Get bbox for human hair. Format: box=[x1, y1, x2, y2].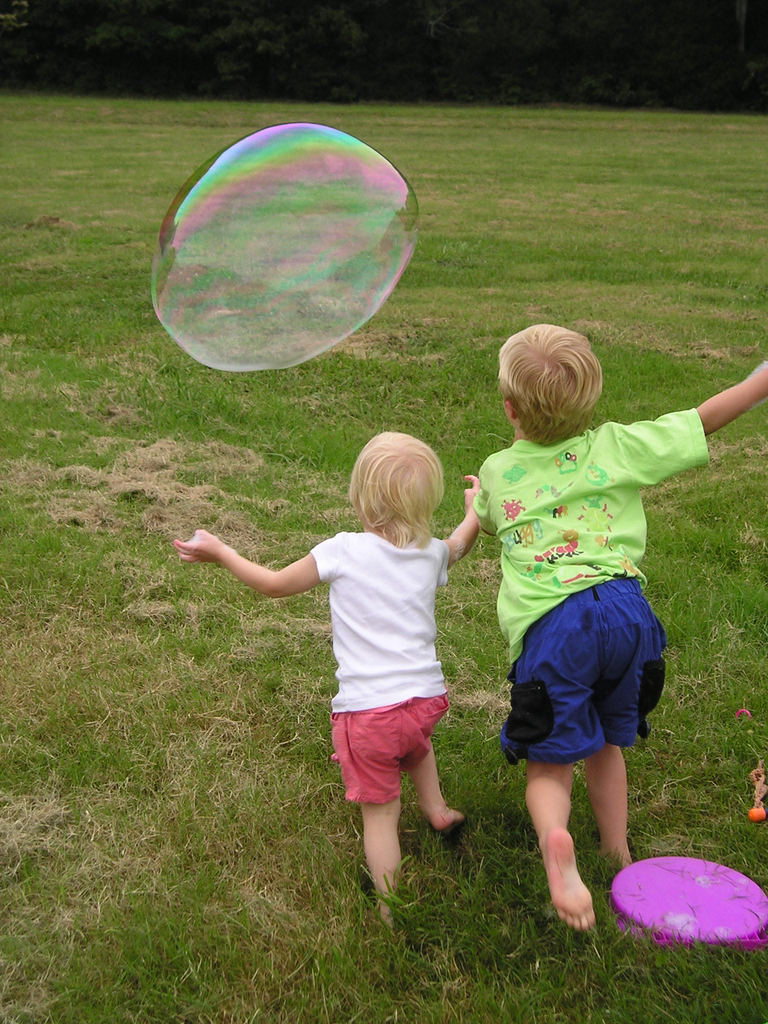
box=[493, 321, 604, 445].
